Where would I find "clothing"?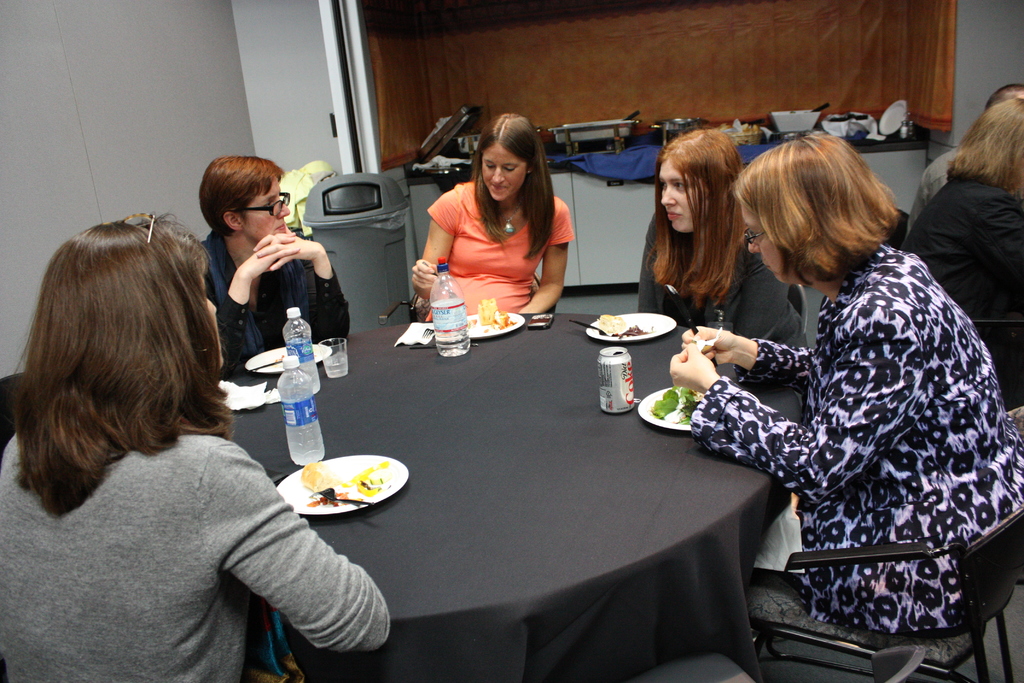
At {"left": 905, "top": 150, "right": 960, "bottom": 240}.
